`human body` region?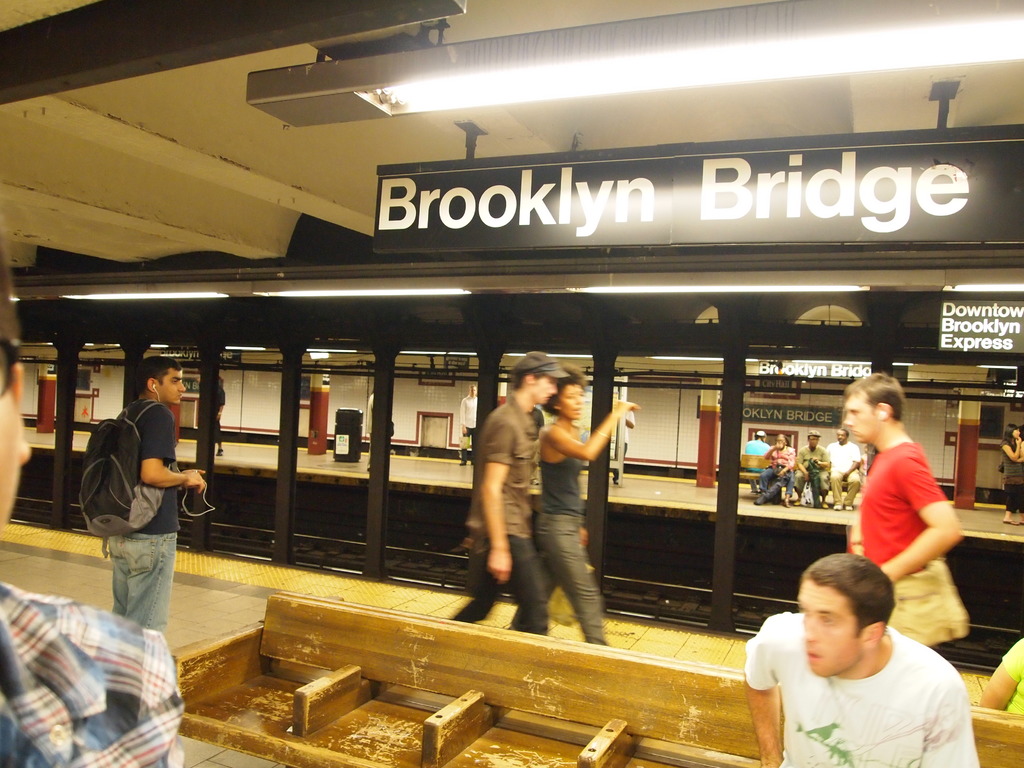
214/385/230/457
